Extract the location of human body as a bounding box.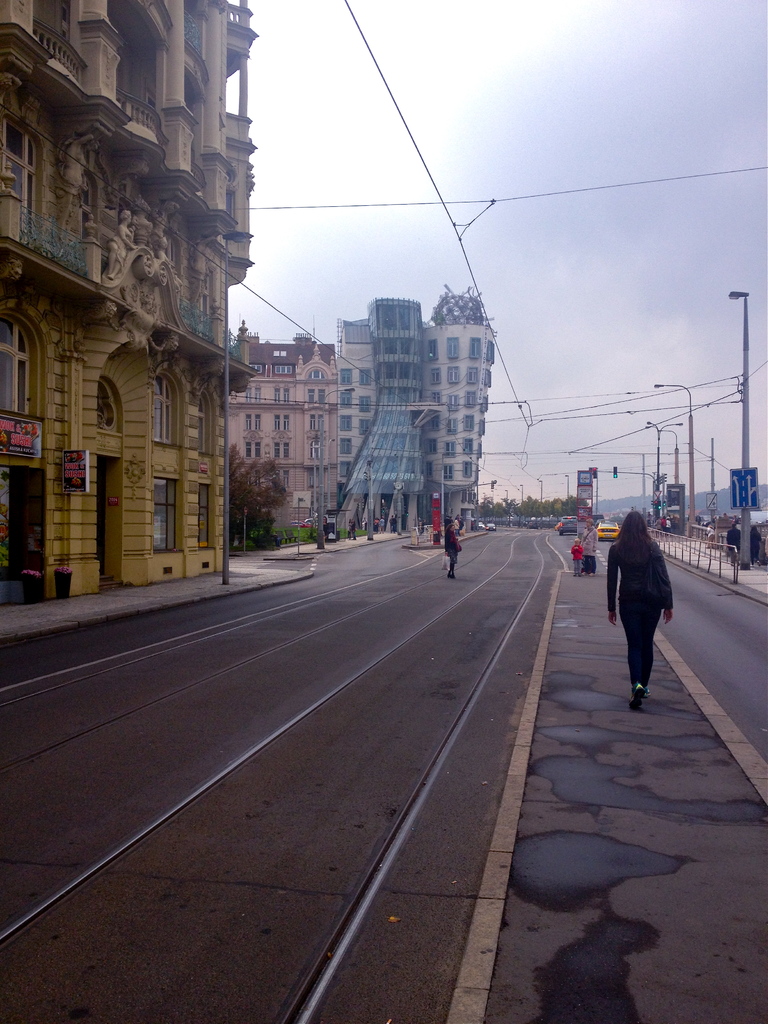
BBox(655, 515, 660, 538).
